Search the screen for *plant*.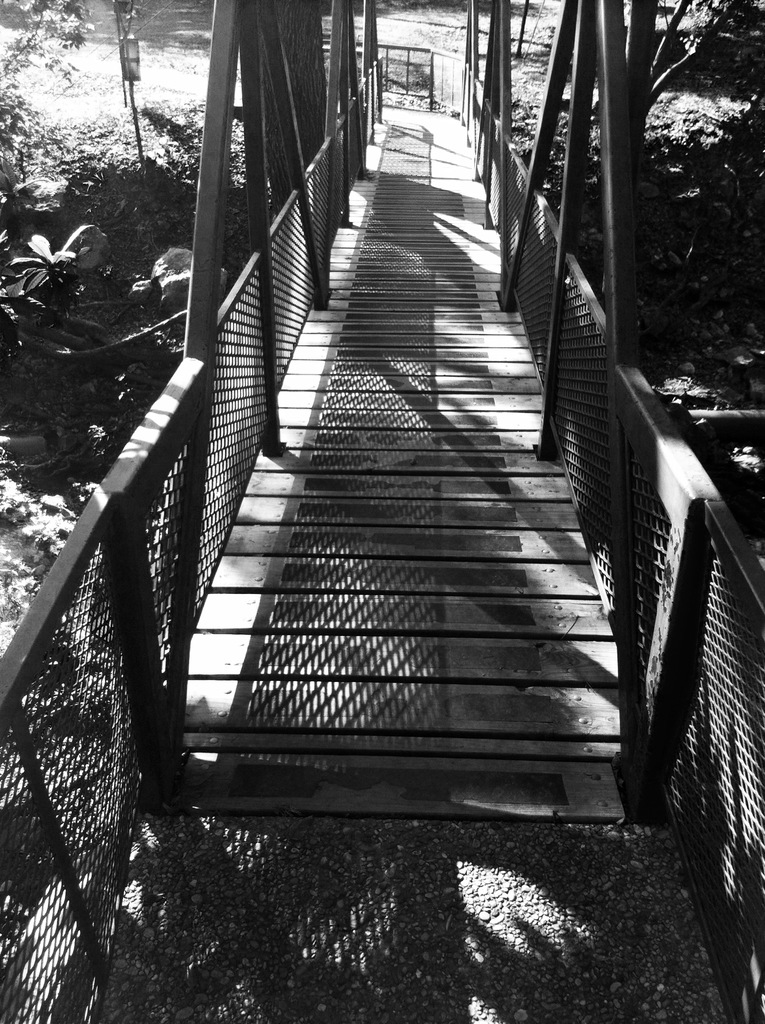
Found at x1=12, y1=222, x2=97, y2=306.
